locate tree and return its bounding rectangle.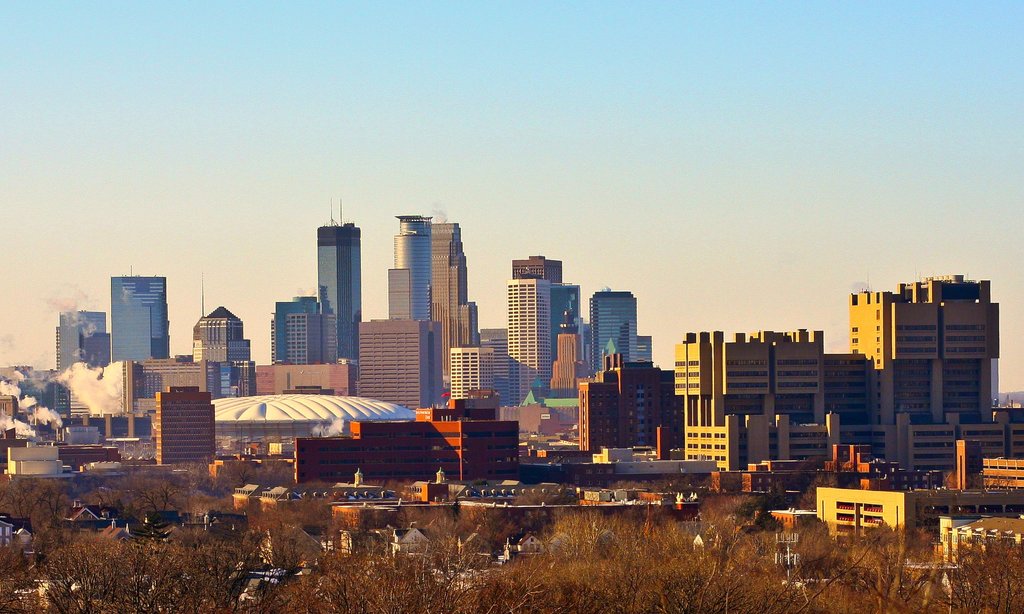
select_region(781, 512, 863, 585).
